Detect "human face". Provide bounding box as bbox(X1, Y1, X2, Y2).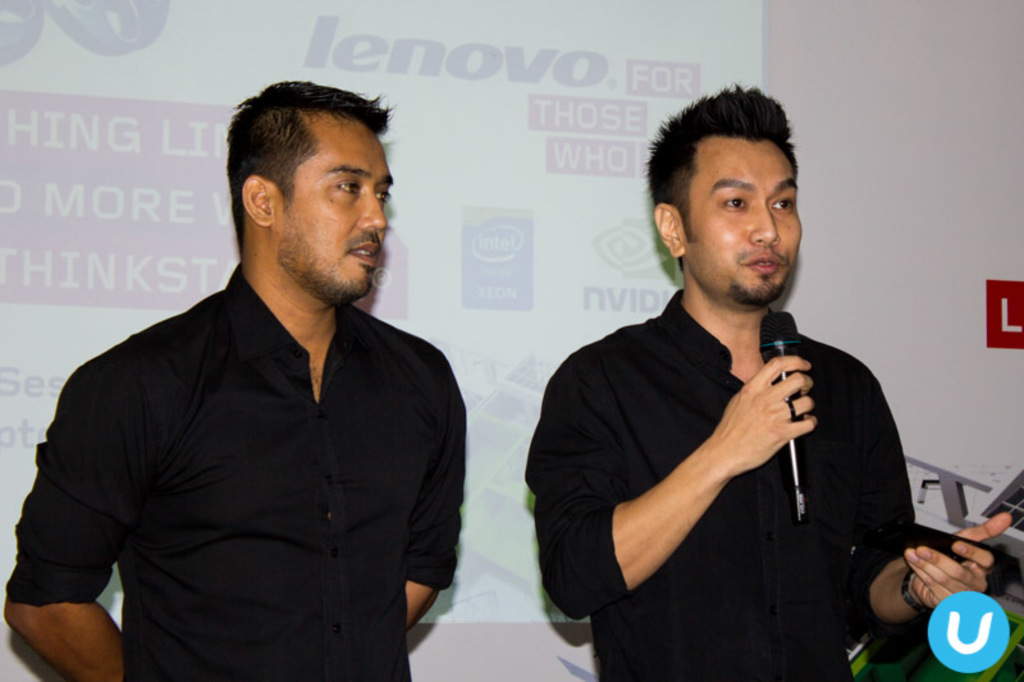
bbox(684, 151, 804, 299).
